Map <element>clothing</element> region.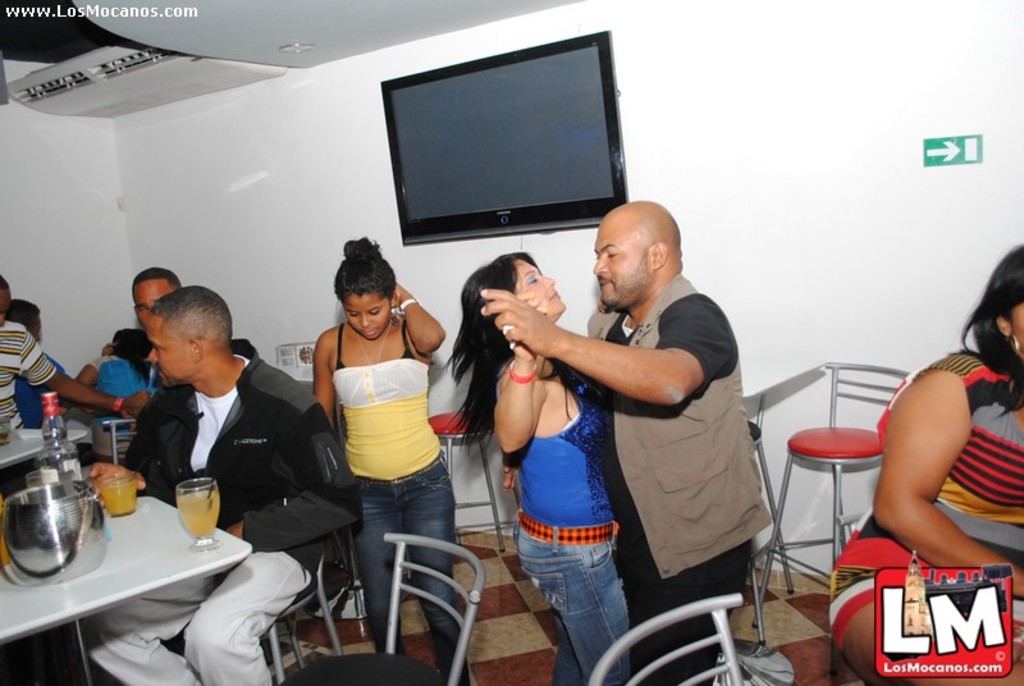
Mapped to <box>90,338,356,682</box>.
